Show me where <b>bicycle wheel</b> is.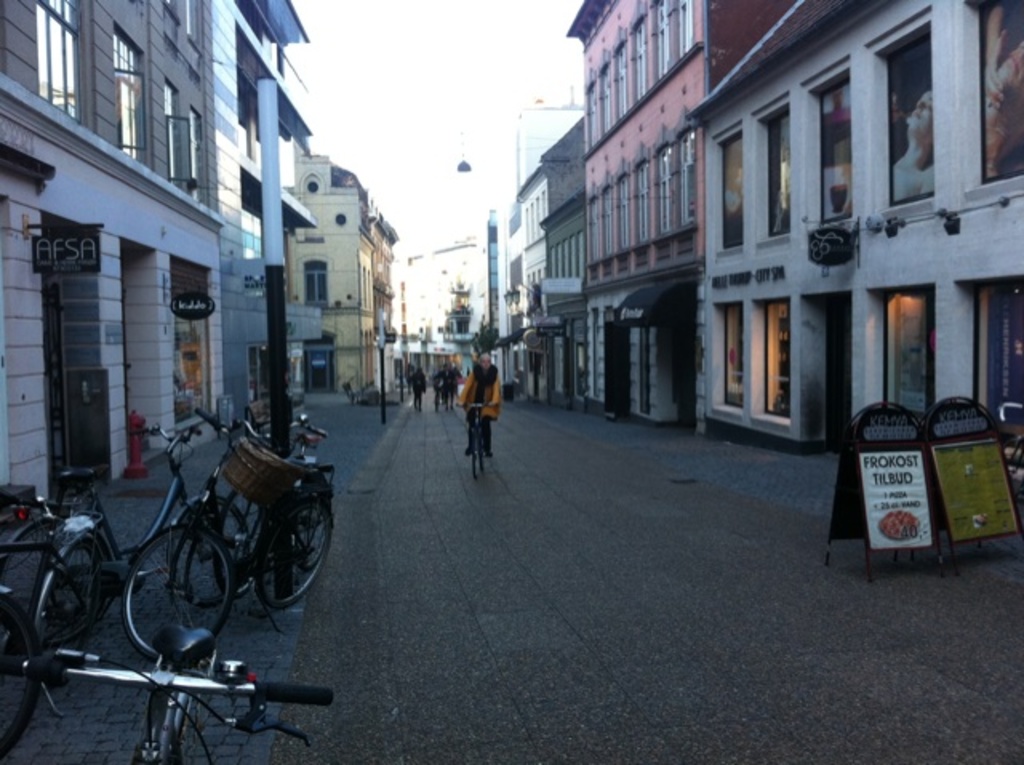
<b>bicycle wheel</b> is at box=[437, 395, 438, 416].
